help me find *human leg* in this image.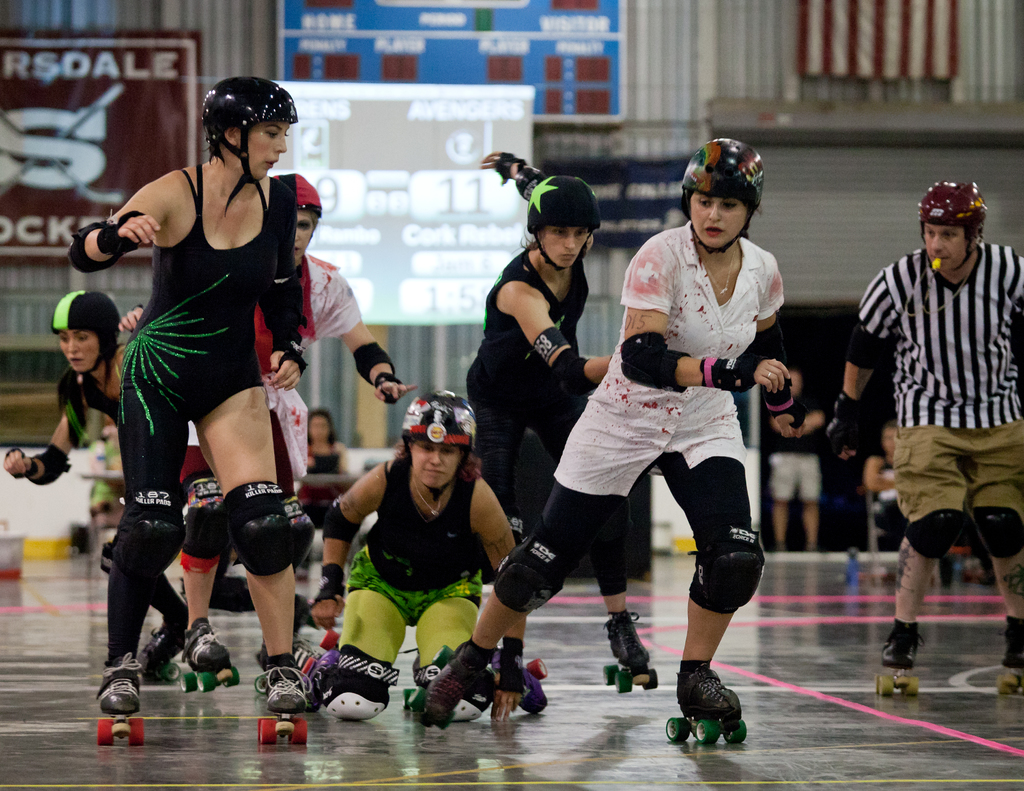
Found it: bbox(405, 398, 662, 728).
